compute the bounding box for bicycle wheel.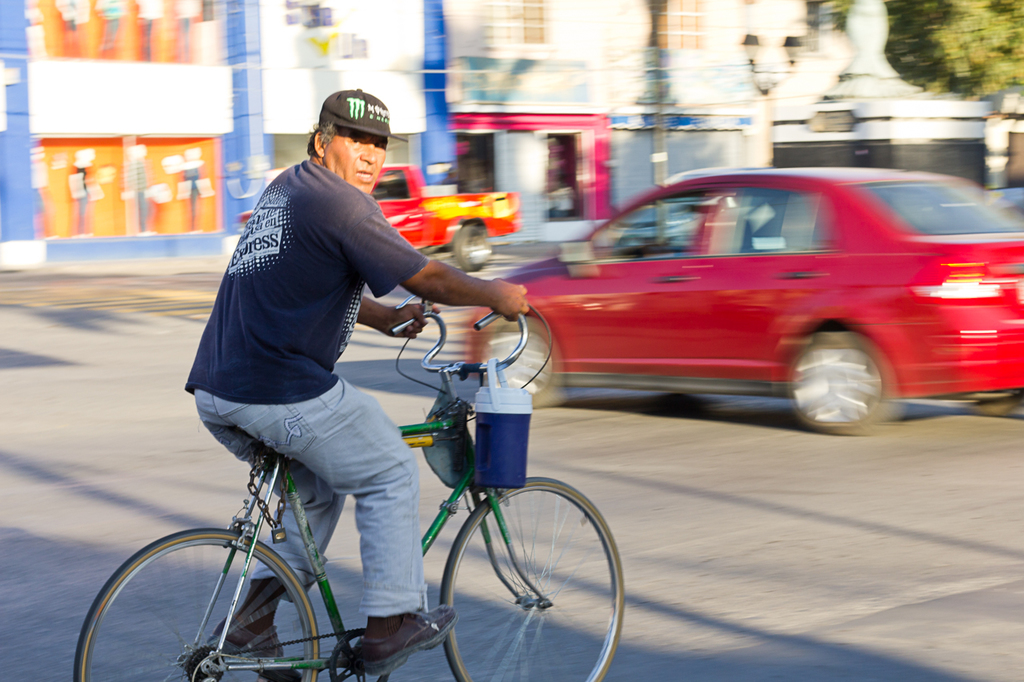
region(426, 476, 630, 681).
